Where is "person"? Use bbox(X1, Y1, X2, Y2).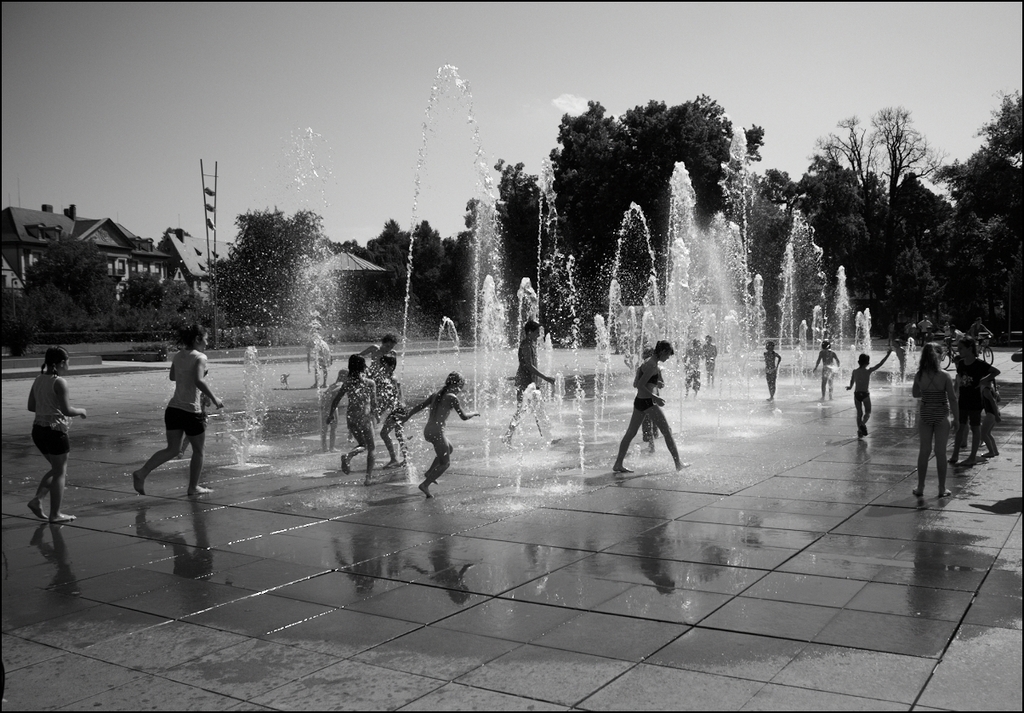
bbox(682, 339, 699, 396).
